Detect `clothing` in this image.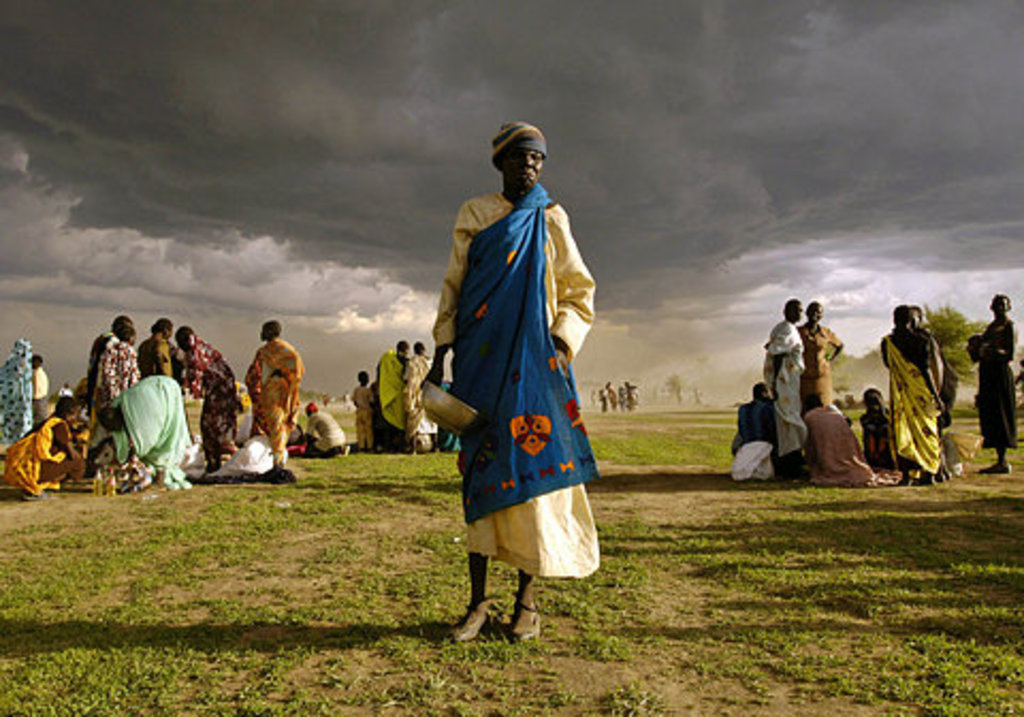
Detection: box(309, 414, 339, 444).
